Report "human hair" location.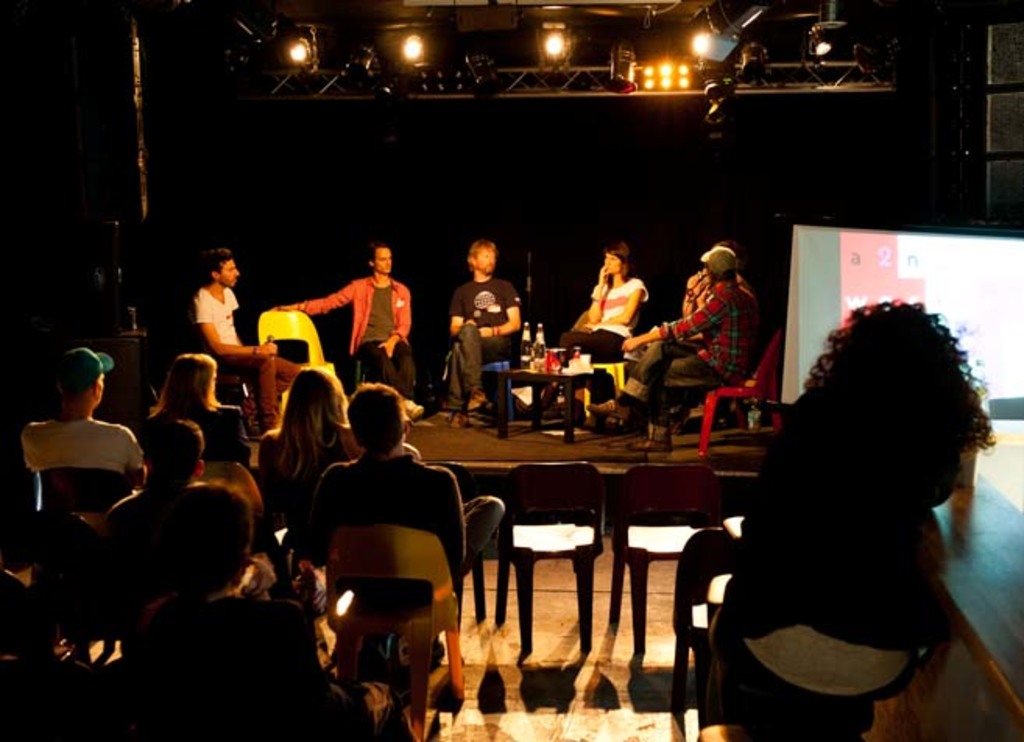
Report: 274 366 351 477.
